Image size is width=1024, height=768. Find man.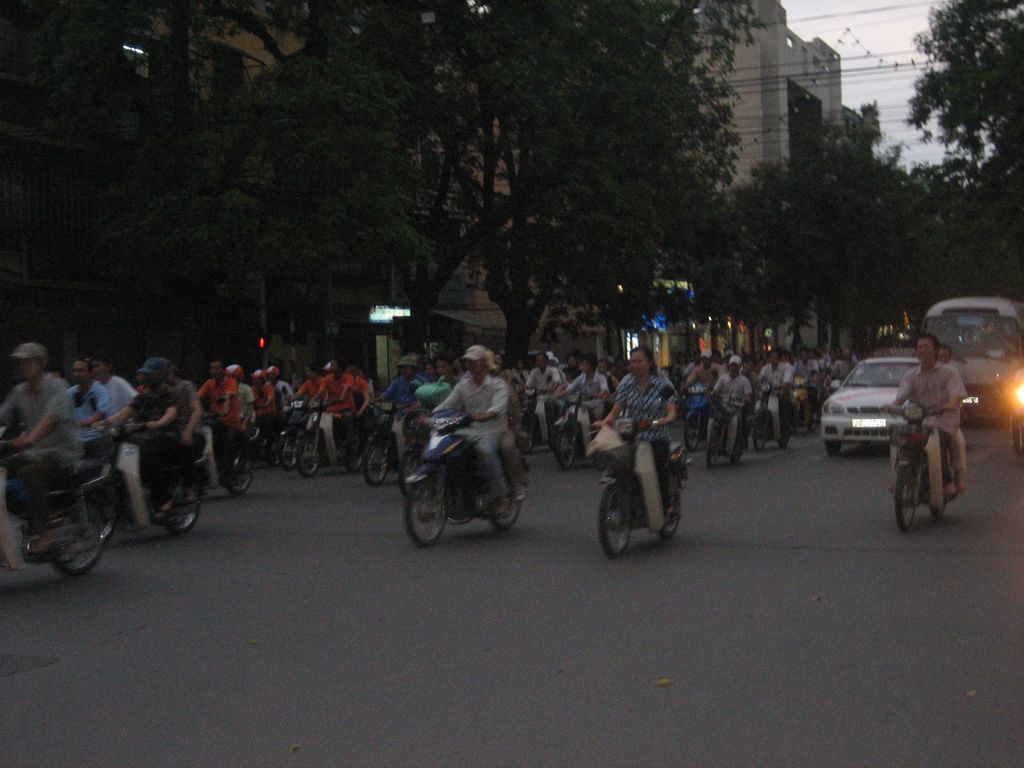
x1=0, y1=337, x2=89, y2=559.
